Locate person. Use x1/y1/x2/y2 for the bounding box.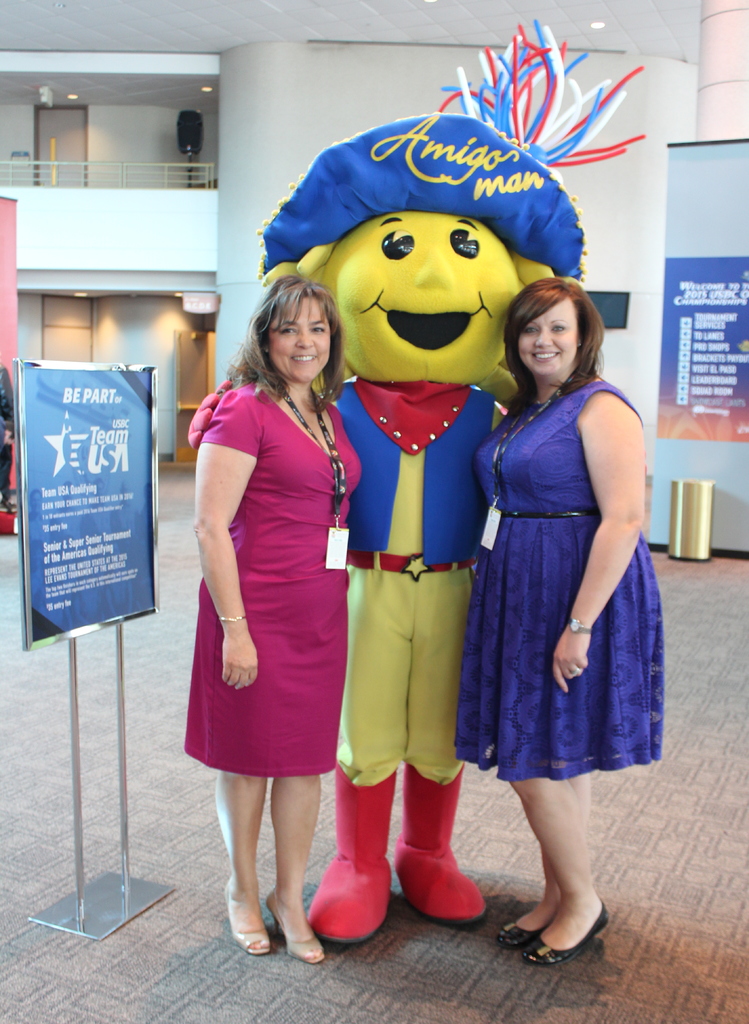
188/282/363/966.
